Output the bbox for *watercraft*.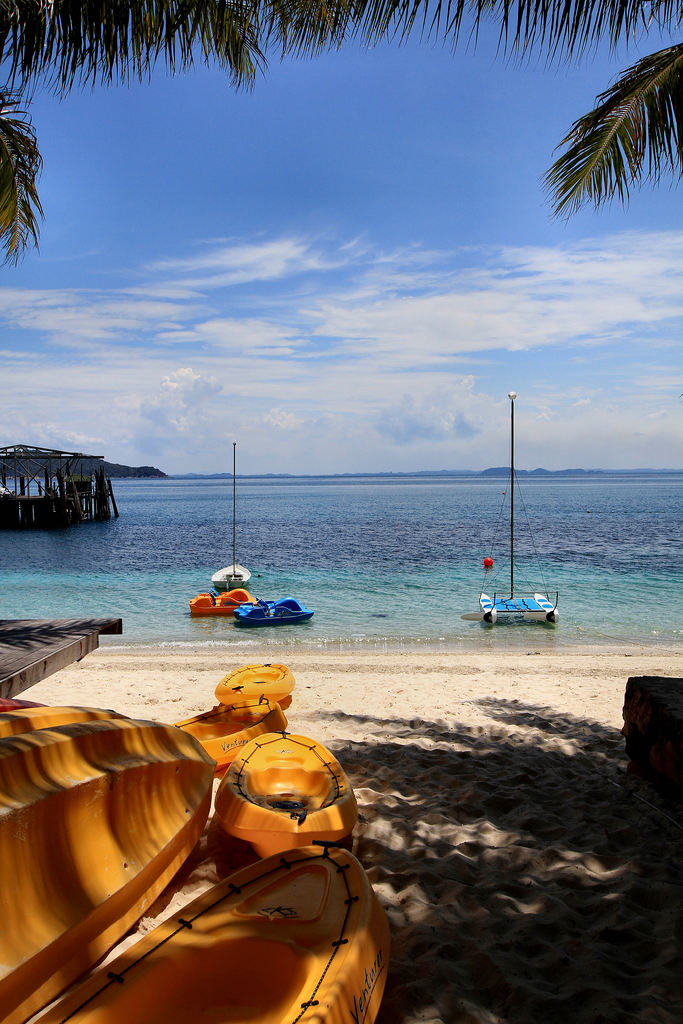
bbox=[482, 593, 563, 627].
